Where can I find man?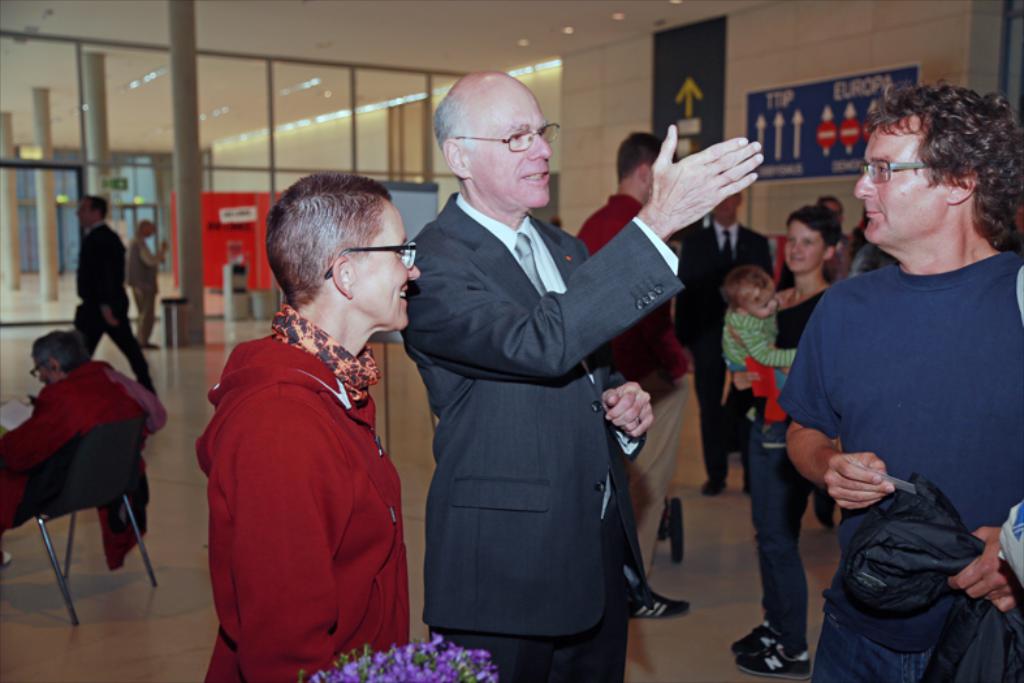
You can find it at select_region(666, 174, 772, 496).
